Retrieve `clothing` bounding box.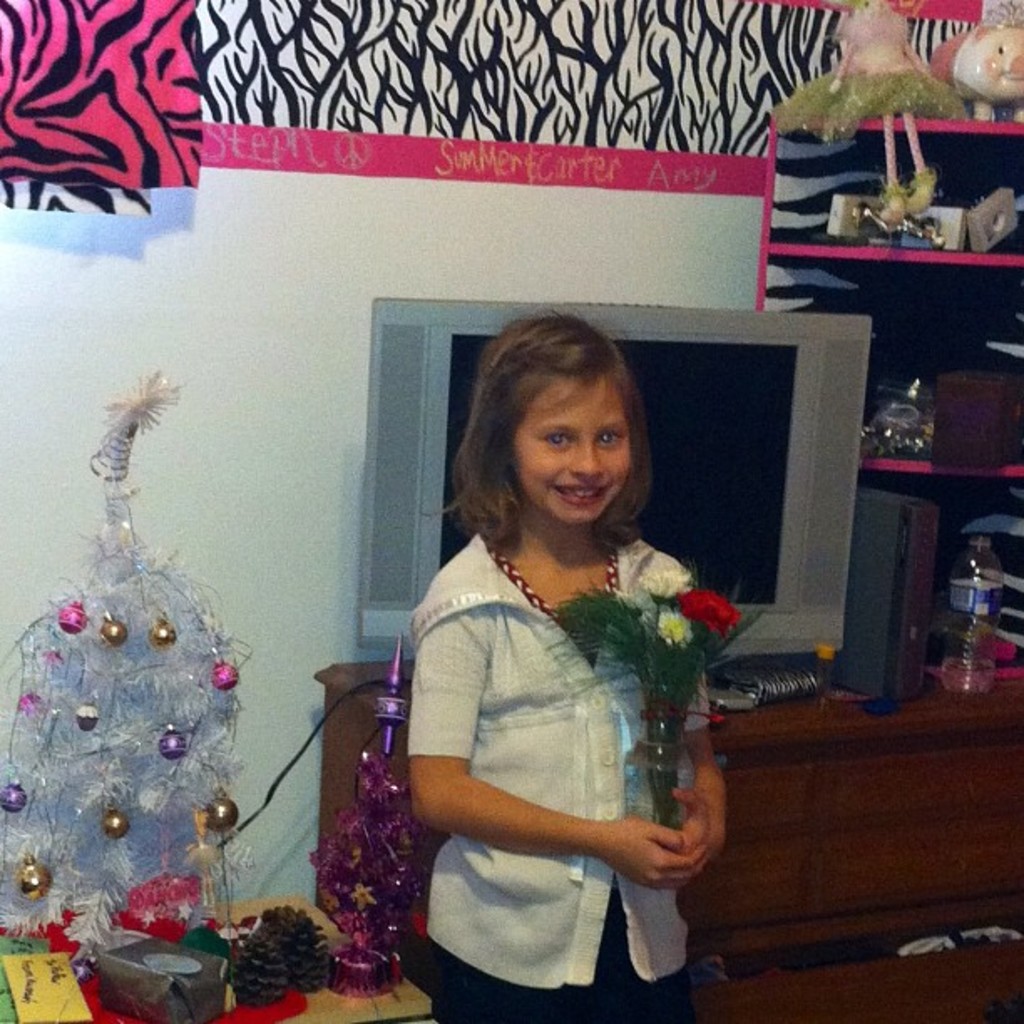
Bounding box: 408,514,724,1022.
